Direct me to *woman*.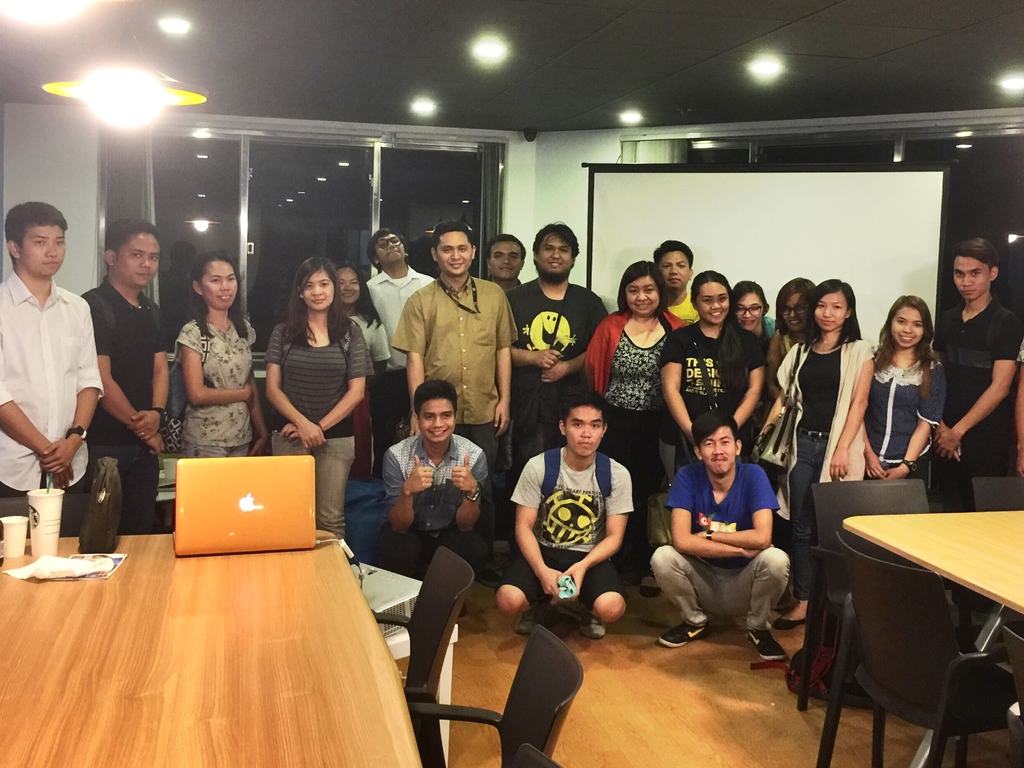
Direction: box(728, 276, 779, 345).
